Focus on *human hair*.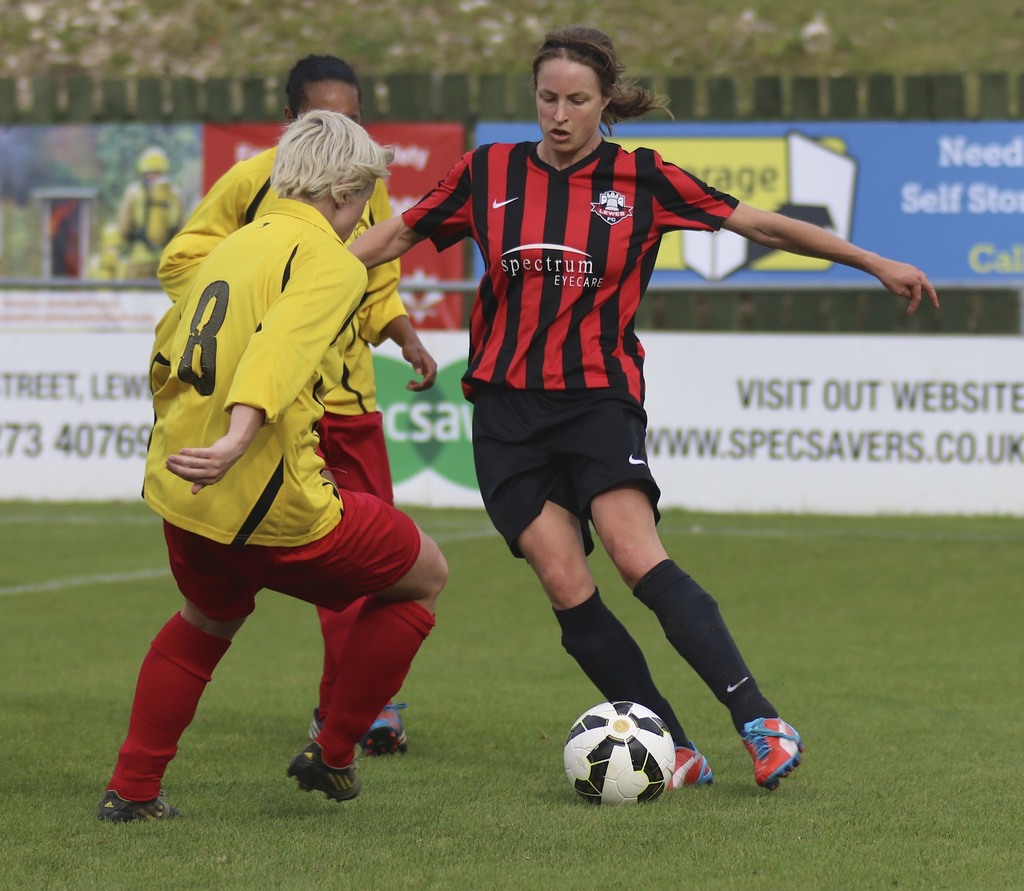
Focused at box=[284, 54, 362, 120].
